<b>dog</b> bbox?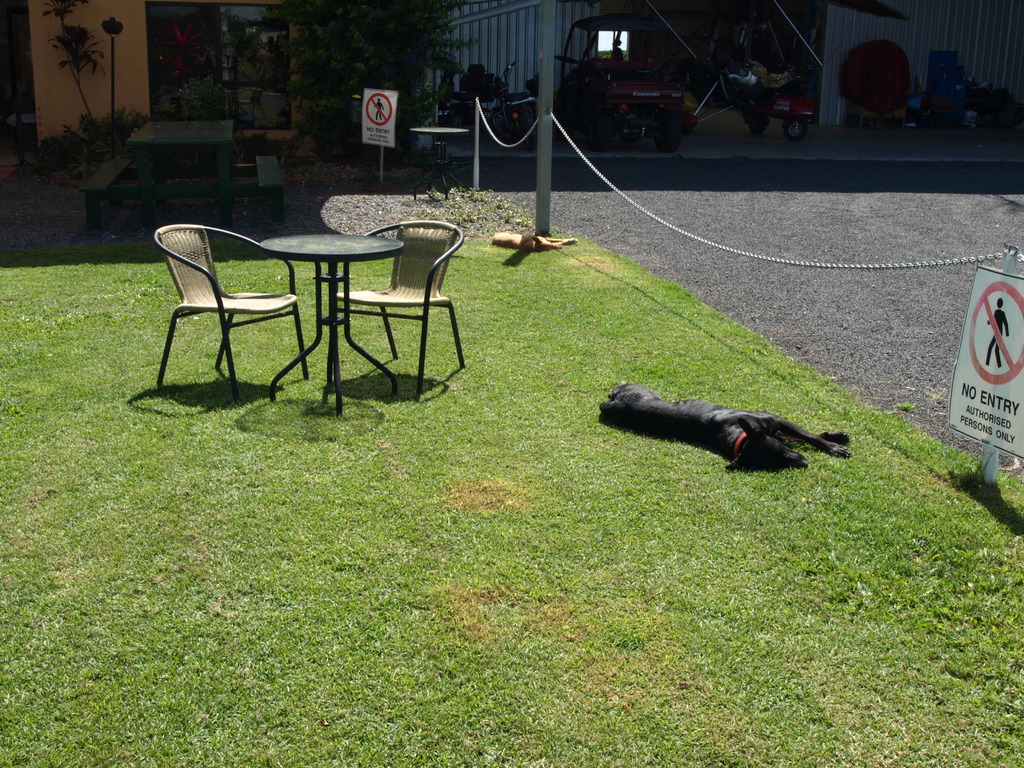
[599,378,852,476]
